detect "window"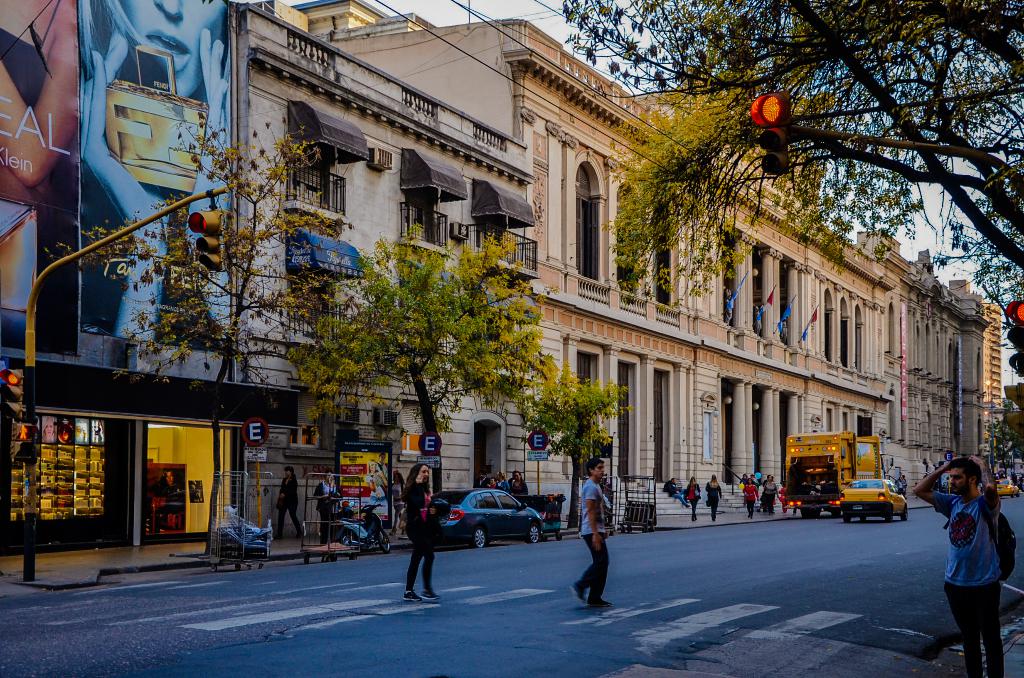
403,188,440,251
